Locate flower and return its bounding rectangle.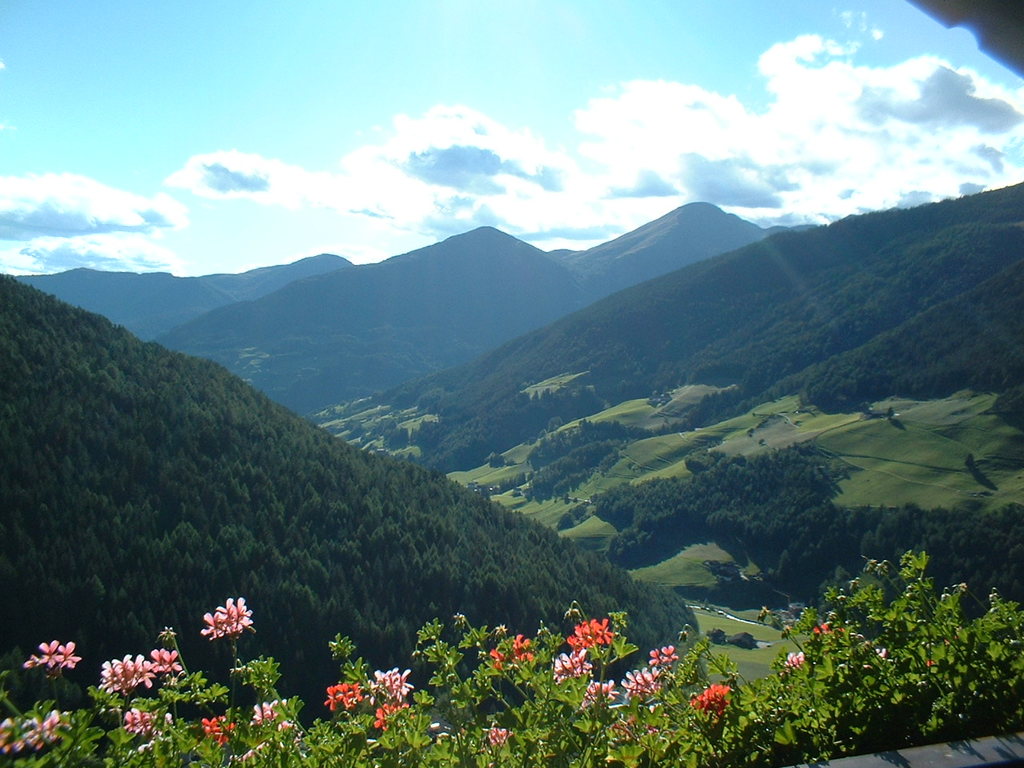
(x1=781, y1=650, x2=803, y2=670).
